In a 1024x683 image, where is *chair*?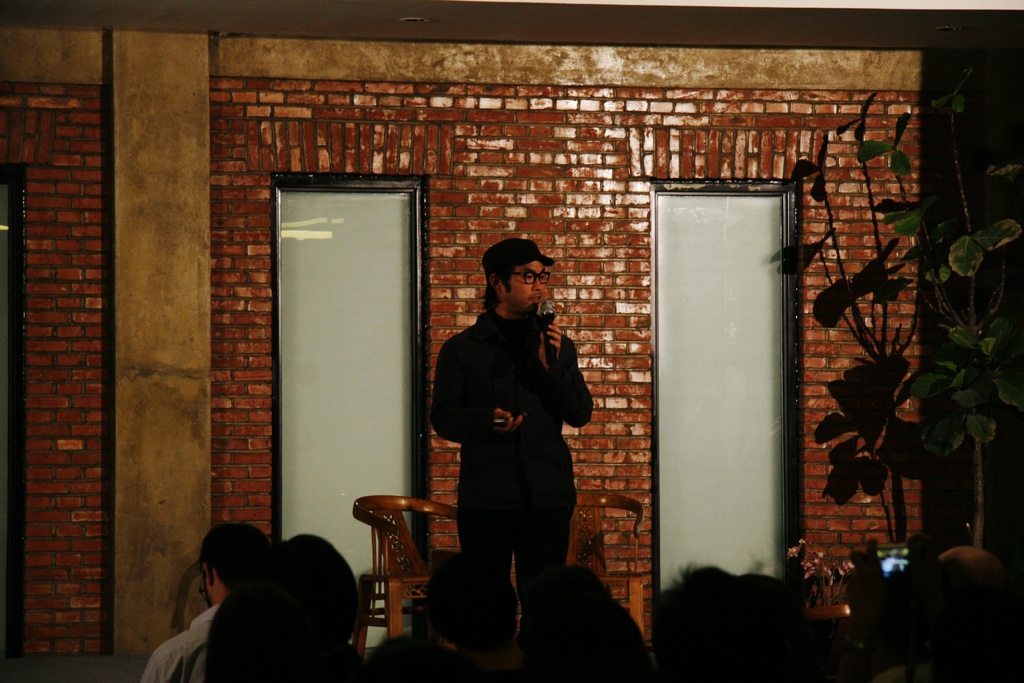
x1=340 y1=479 x2=460 y2=651.
